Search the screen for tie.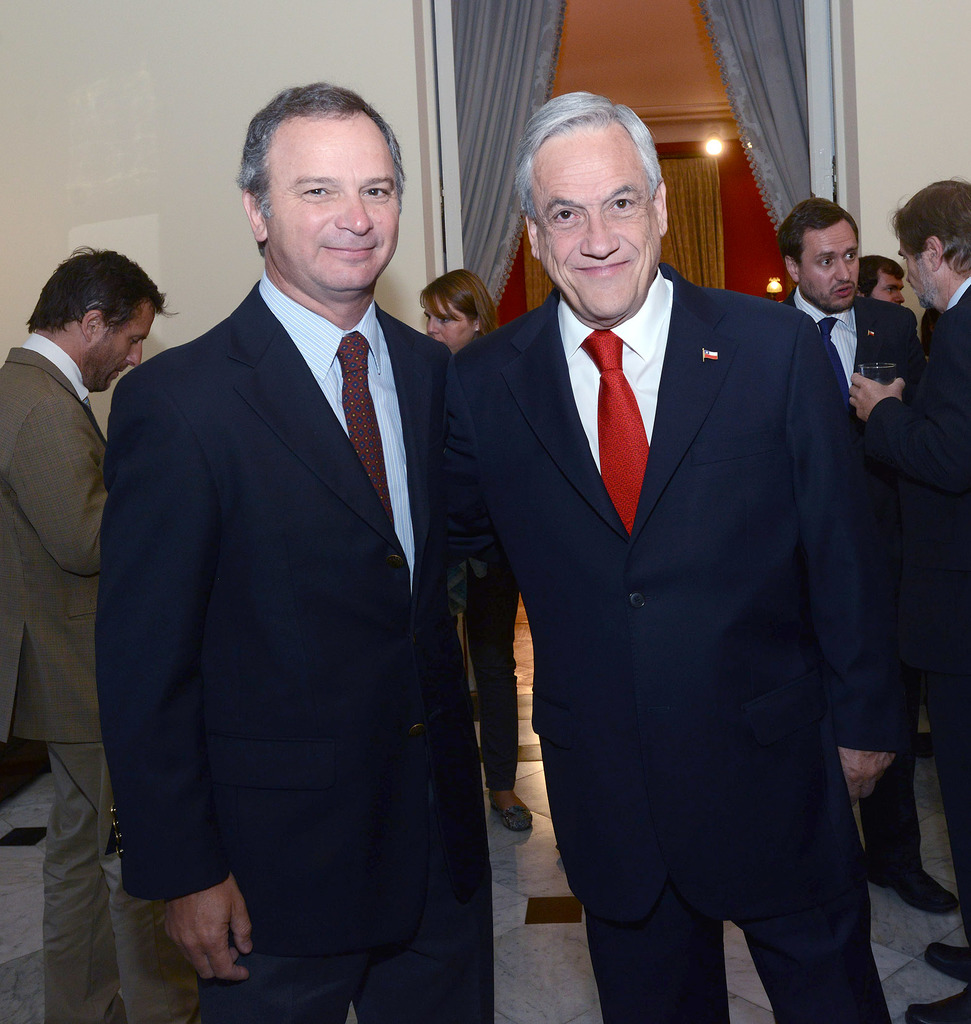
Found at left=815, top=318, right=839, bottom=342.
